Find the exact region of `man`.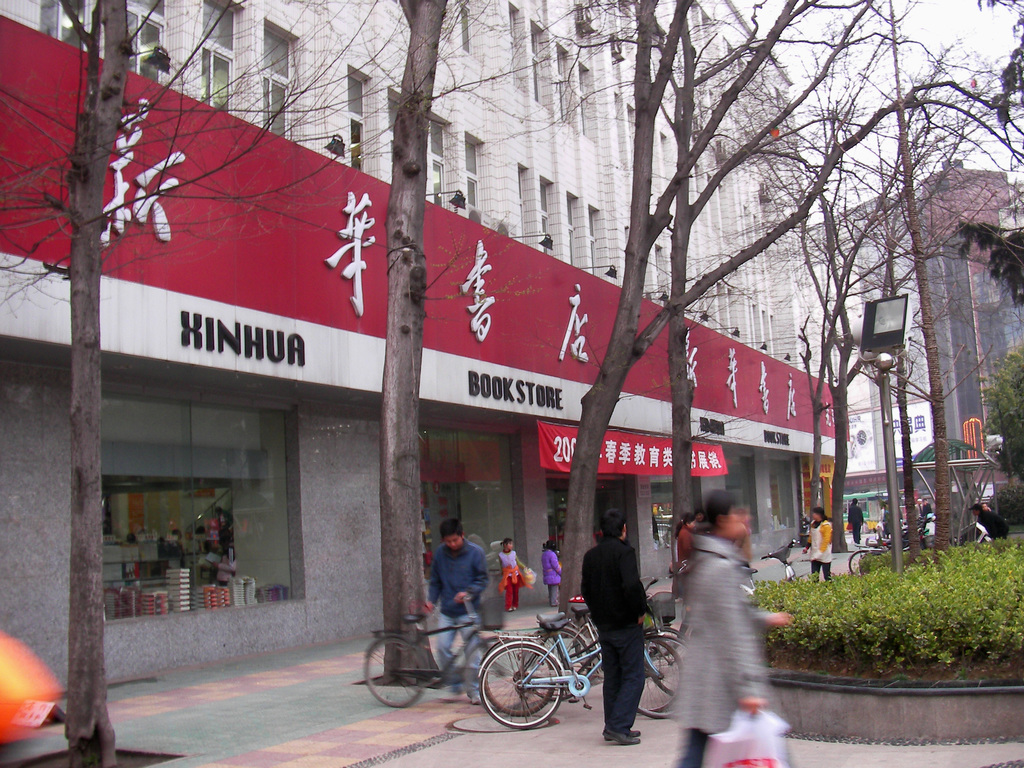
Exact region: select_region(847, 499, 862, 548).
